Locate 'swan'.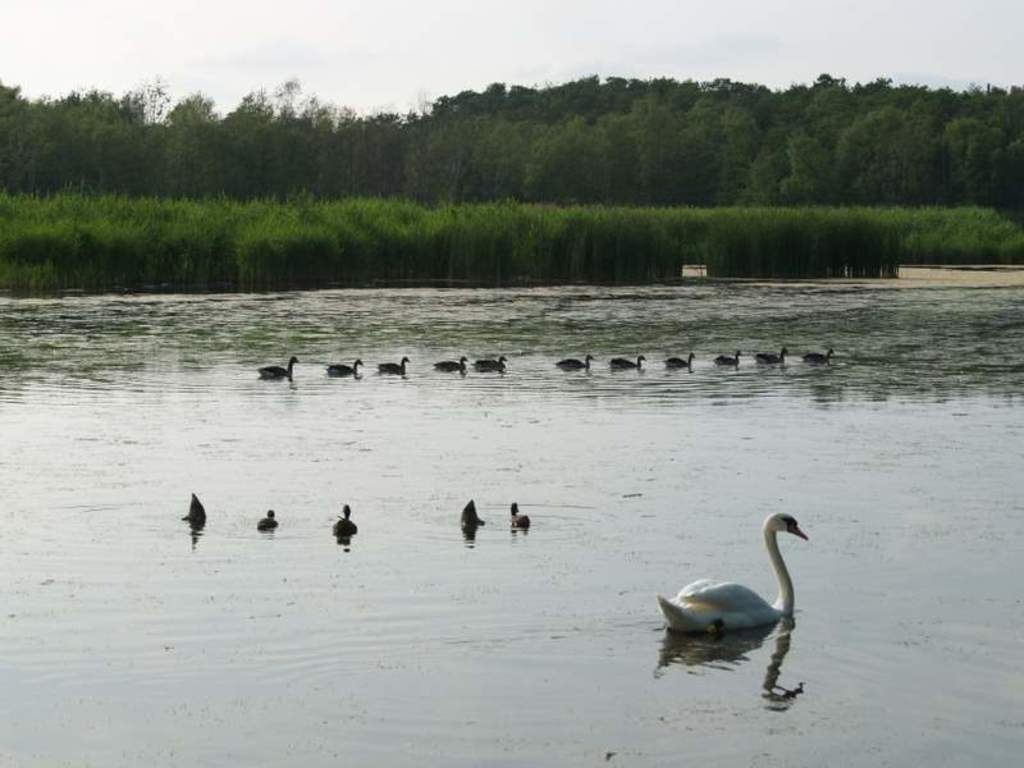
Bounding box: (467, 356, 509, 374).
